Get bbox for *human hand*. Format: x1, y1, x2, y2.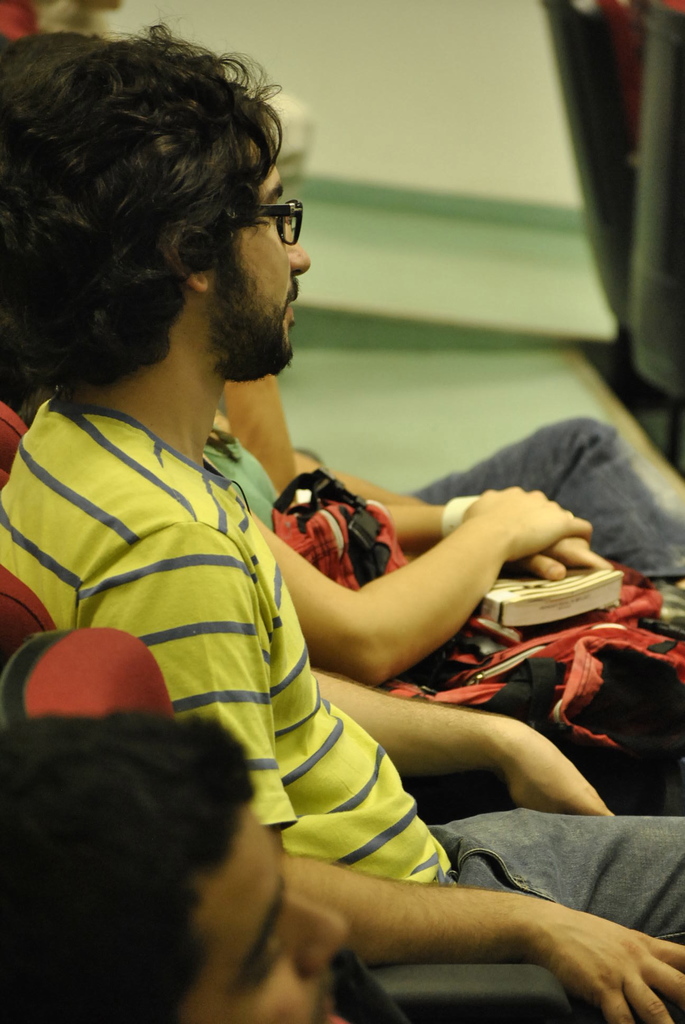
504, 533, 616, 580.
